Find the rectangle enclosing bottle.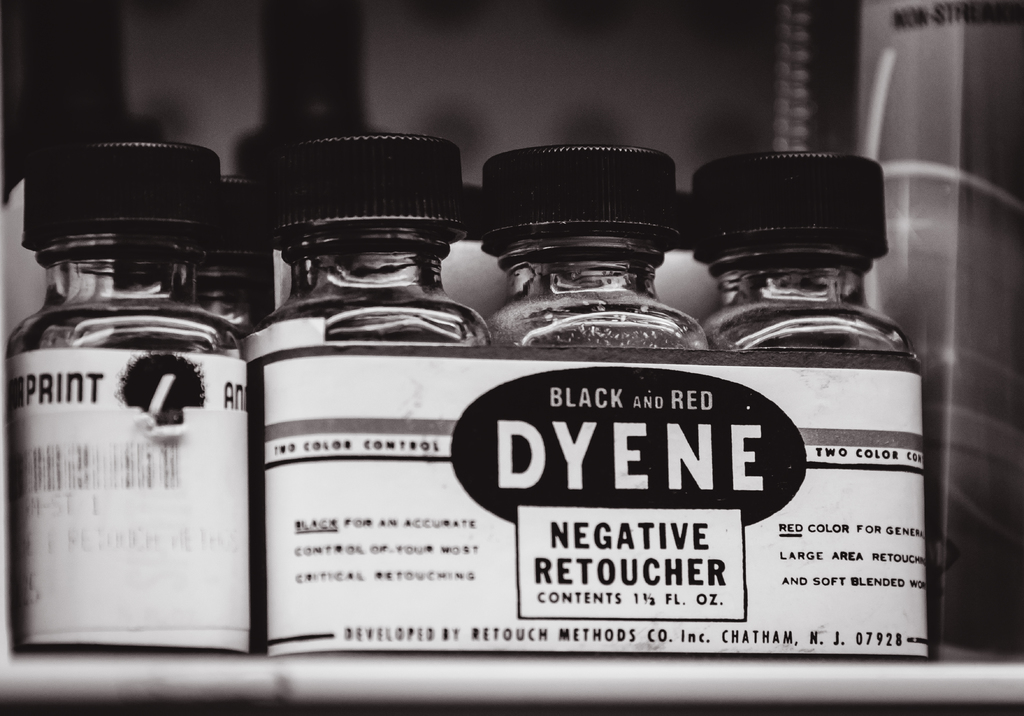
[x1=3, y1=139, x2=250, y2=653].
